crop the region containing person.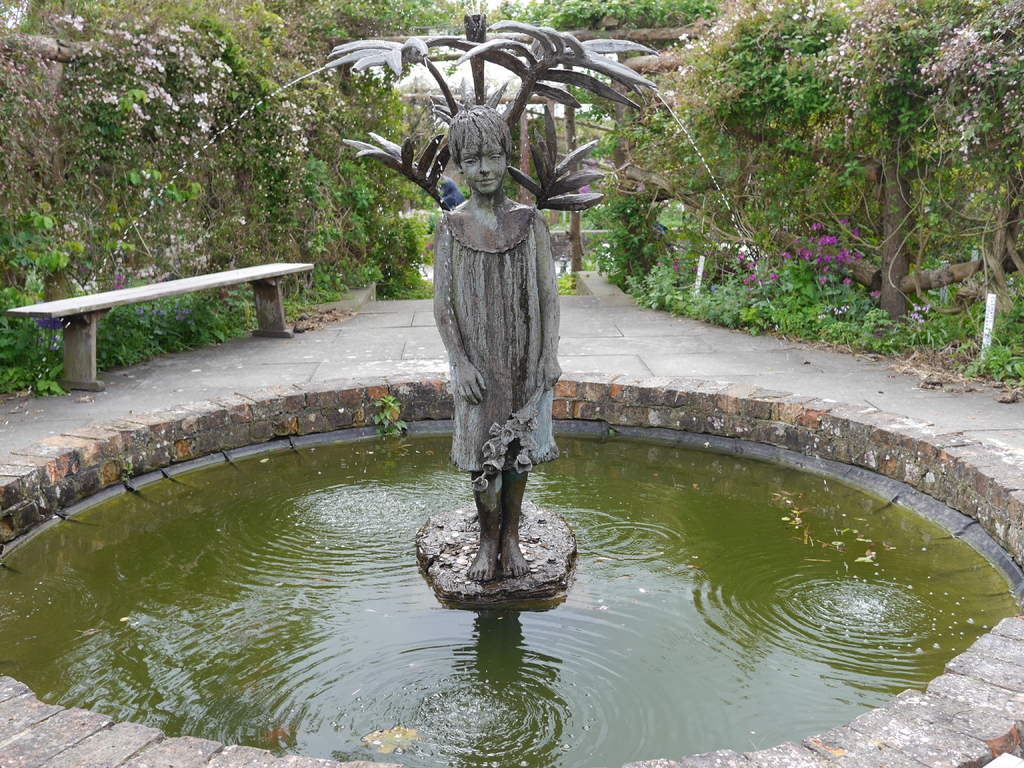
Crop region: 435, 105, 560, 580.
